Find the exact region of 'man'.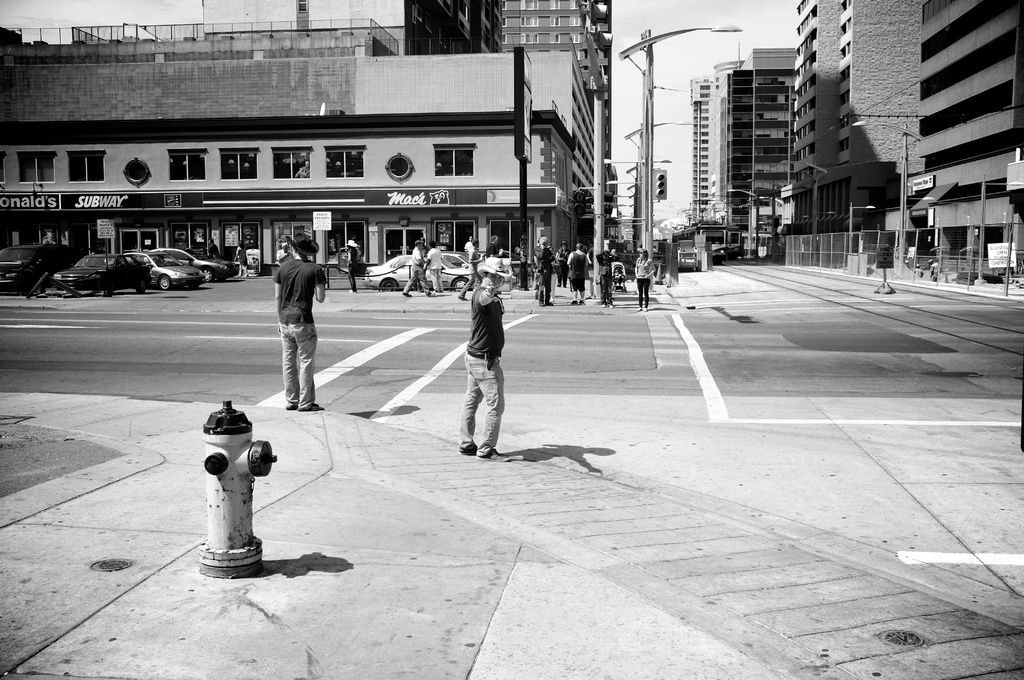
Exact region: (x1=273, y1=245, x2=291, y2=295).
